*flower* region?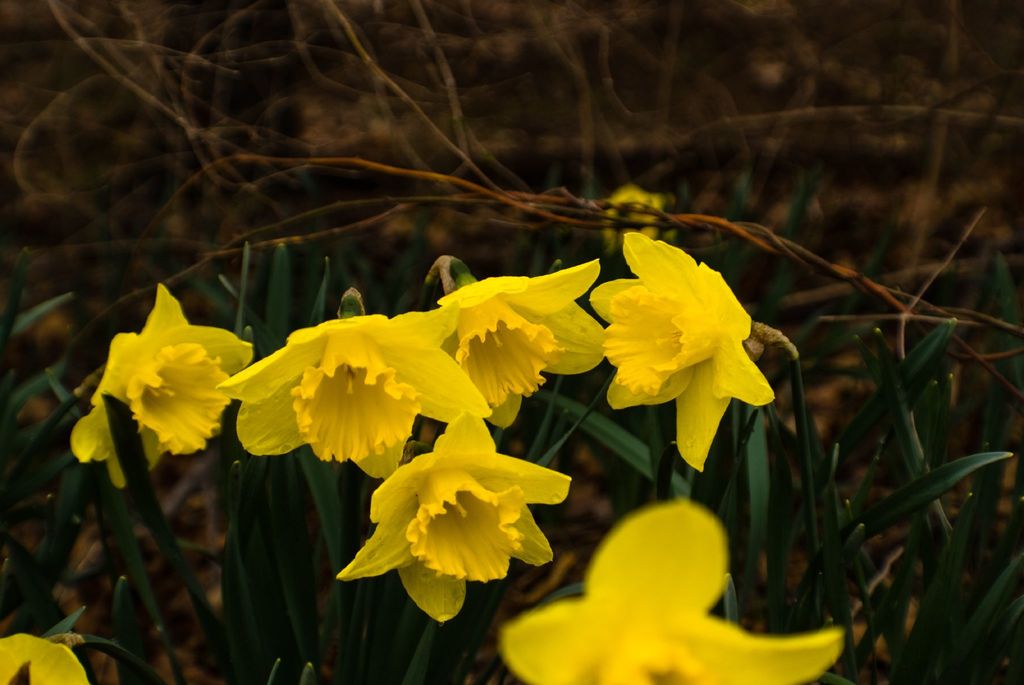
left=339, top=405, right=570, bottom=621
